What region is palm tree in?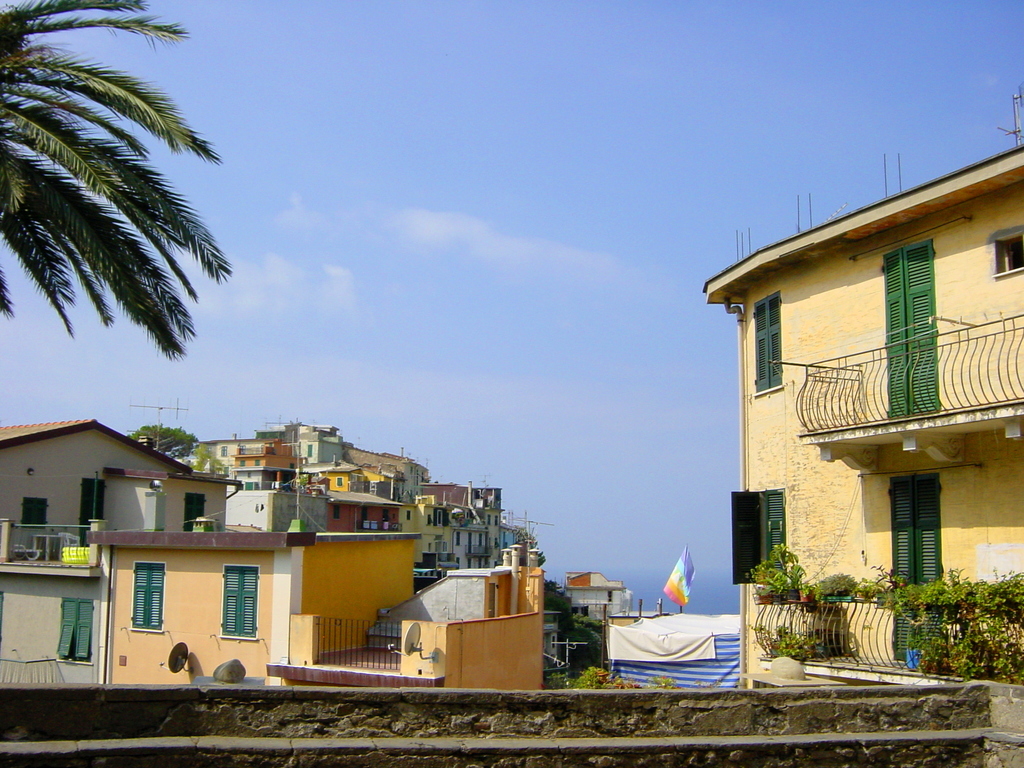
[0, 1, 244, 367].
